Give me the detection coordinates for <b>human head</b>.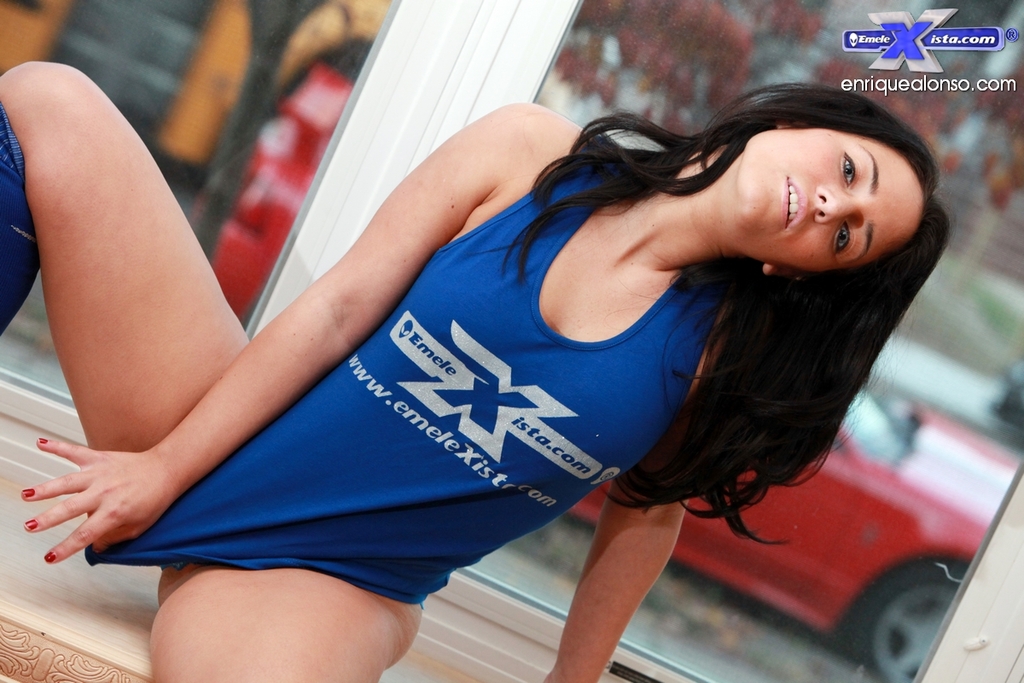
detection(696, 84, 926, 272).
